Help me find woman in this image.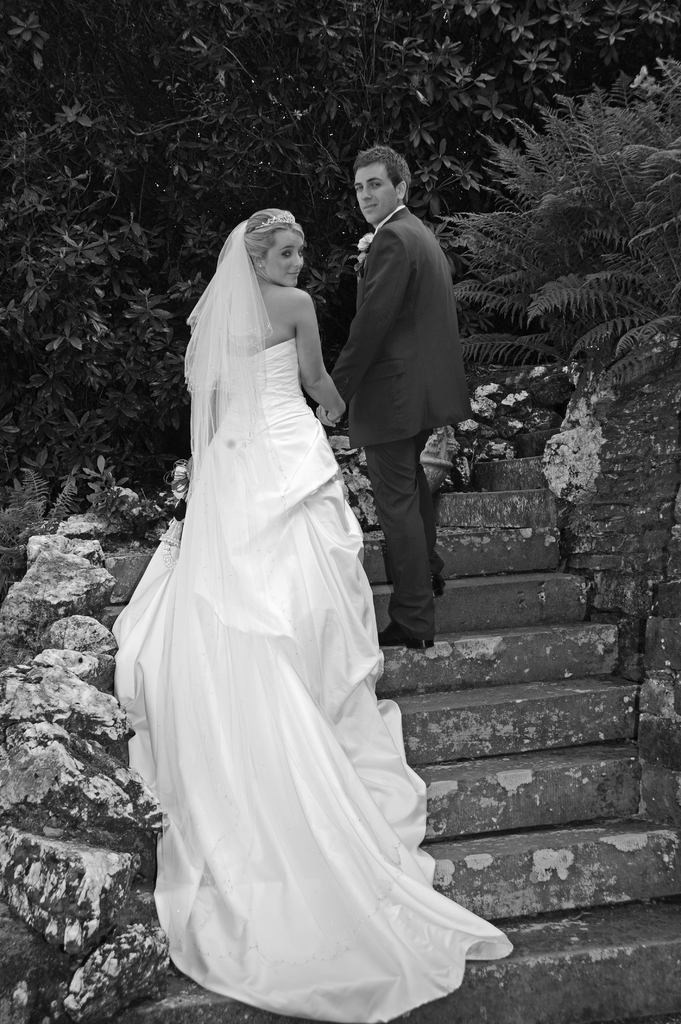
Found it: pyautogui.locateOnScreen(129, 175, 482, 1005).
